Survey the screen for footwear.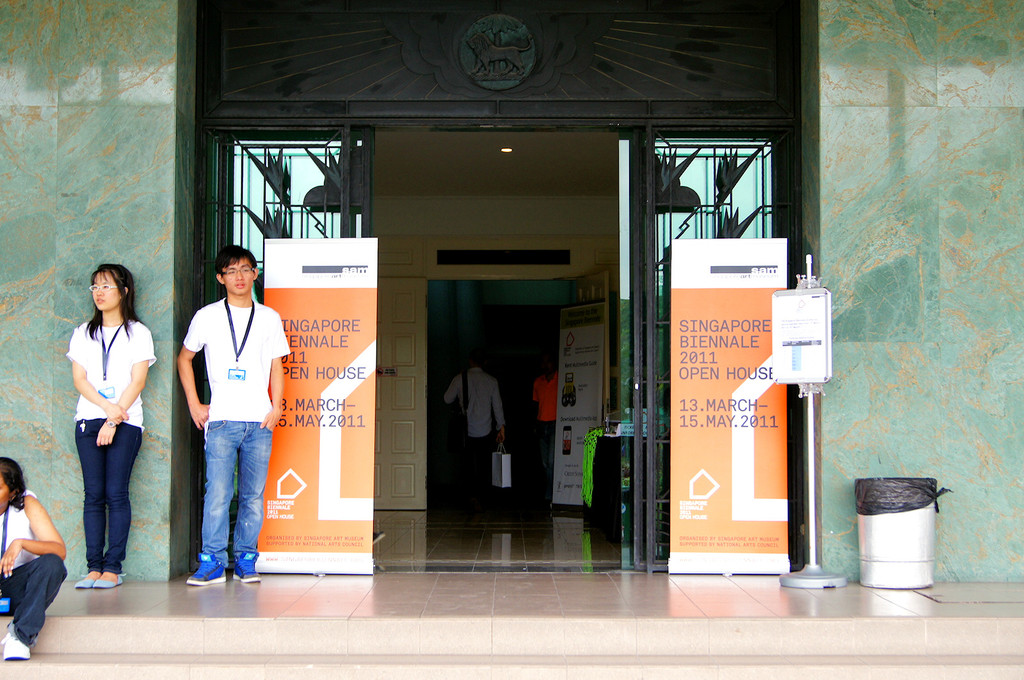
Survey found: (188, 549, 227, 586).
